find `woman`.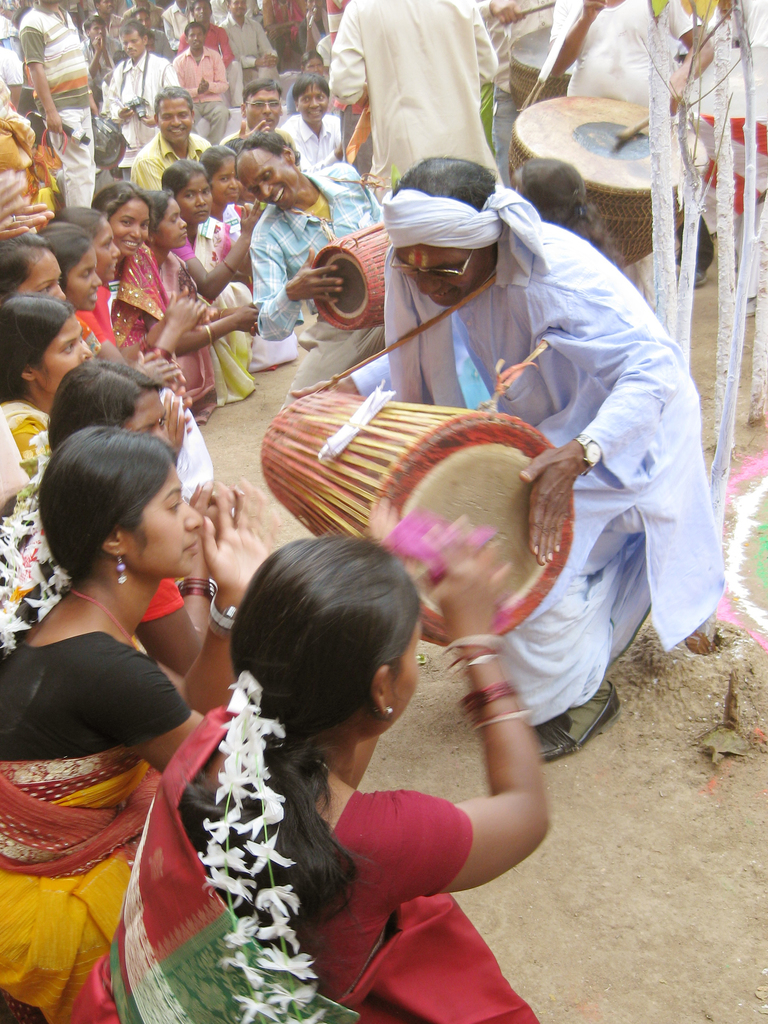
<box>202,151,255,245</box>.
